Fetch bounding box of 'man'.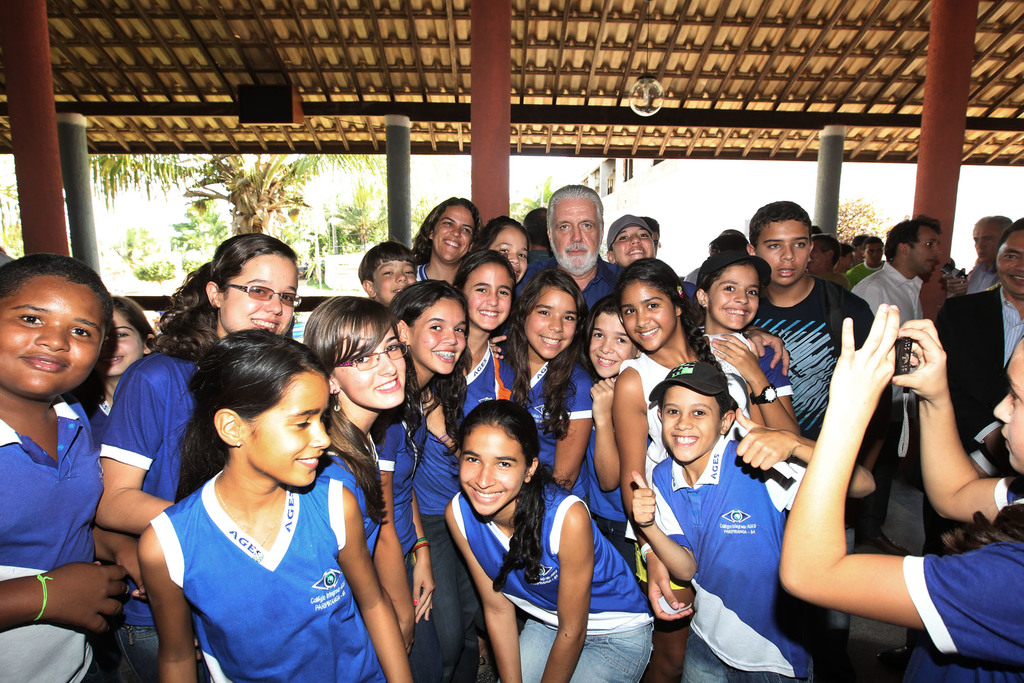
Bbox: select_region(748, 202, 899, 527).
